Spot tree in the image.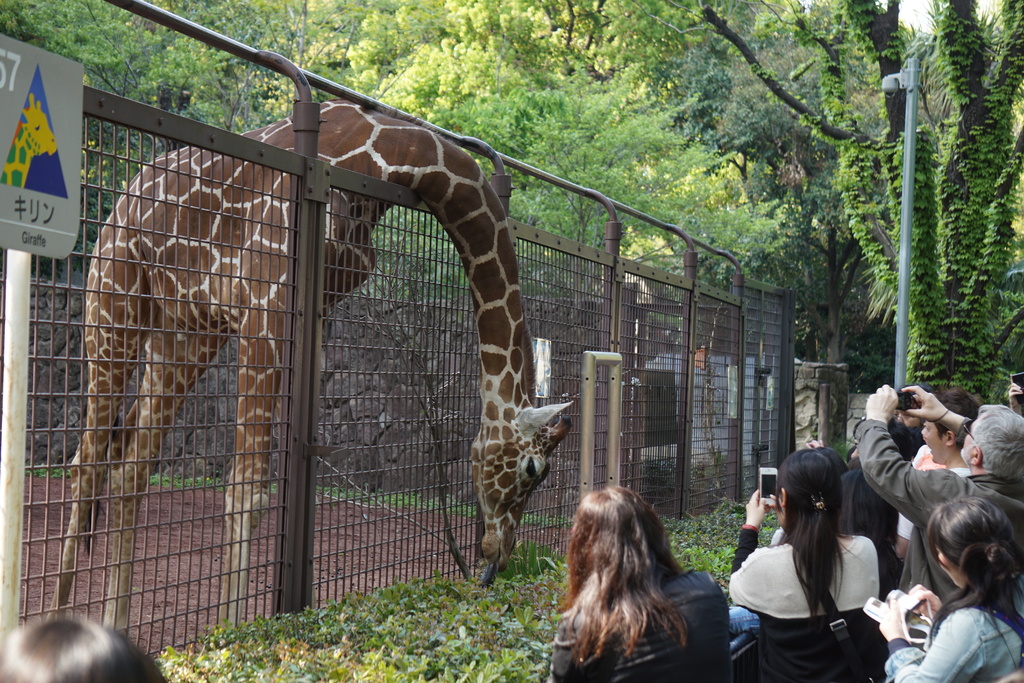
tree found at locate(722, 86, 860, 365).
